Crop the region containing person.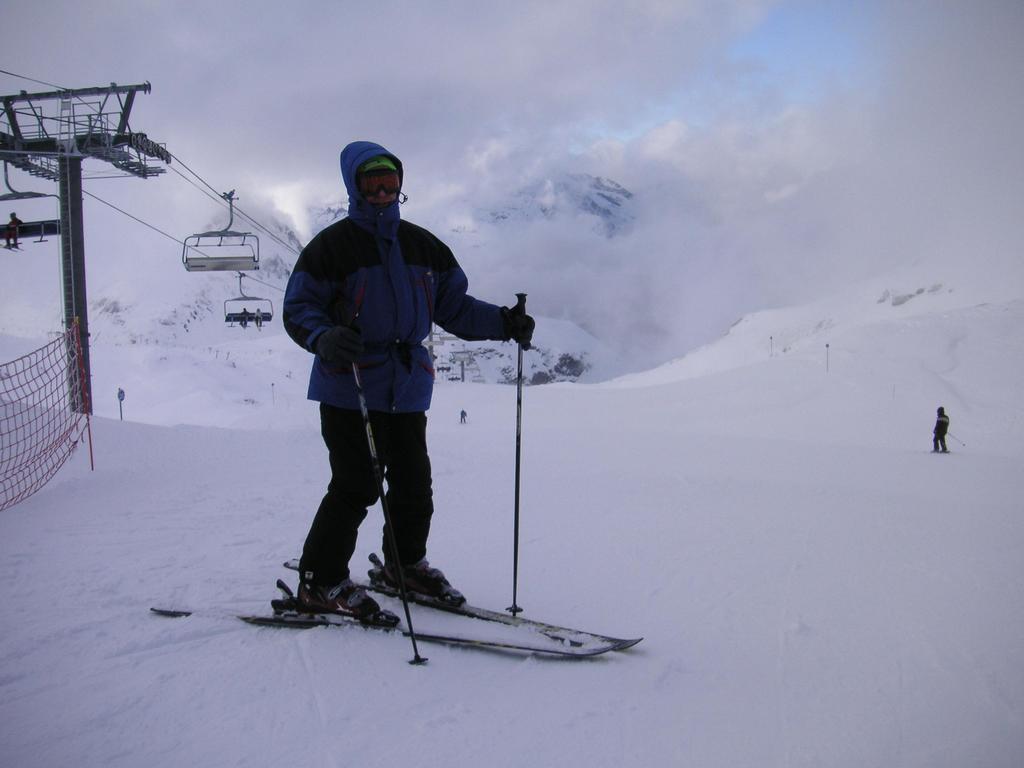
Crop region: BBox(929, 408, 952, 451).
